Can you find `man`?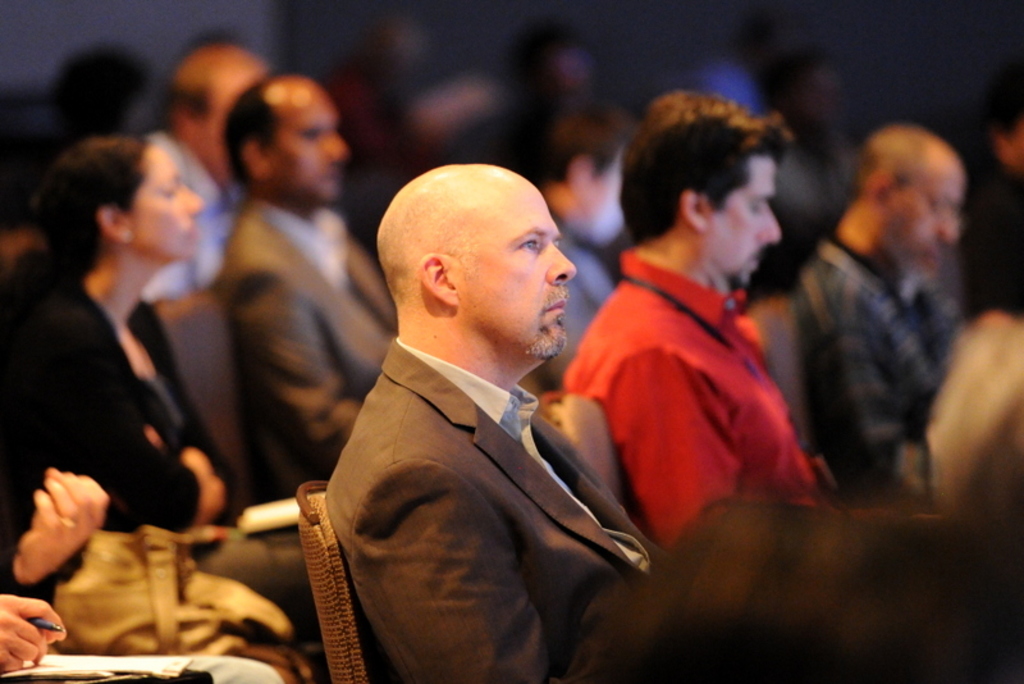
Yes, bounding box: x1=804 y1=127 x2=965 y2=506.
